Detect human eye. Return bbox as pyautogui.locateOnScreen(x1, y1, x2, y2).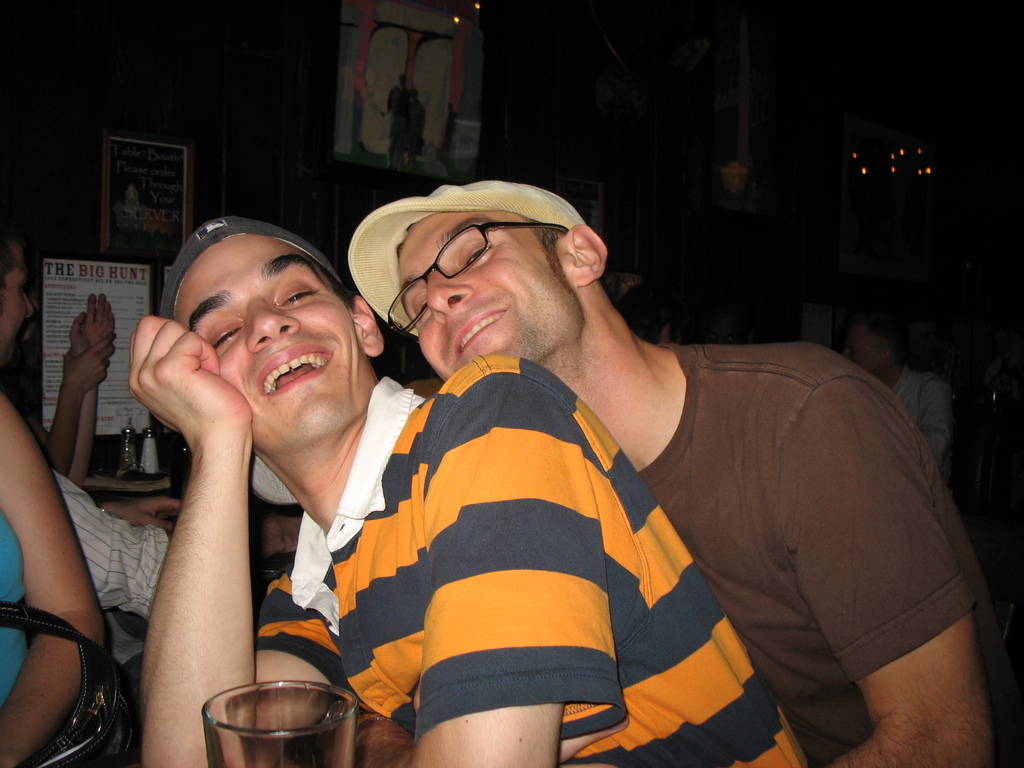
pyautogui.locateOnScreen(276, 278, 323, 308).
